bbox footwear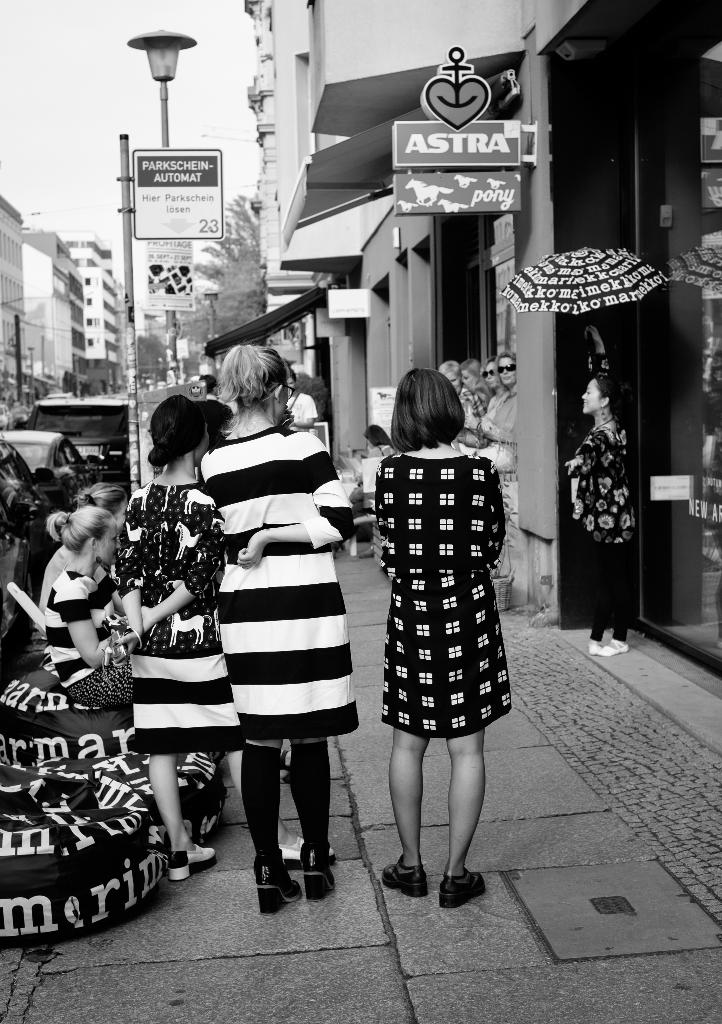
x1=252, y1=851, x2=301, y2=914
